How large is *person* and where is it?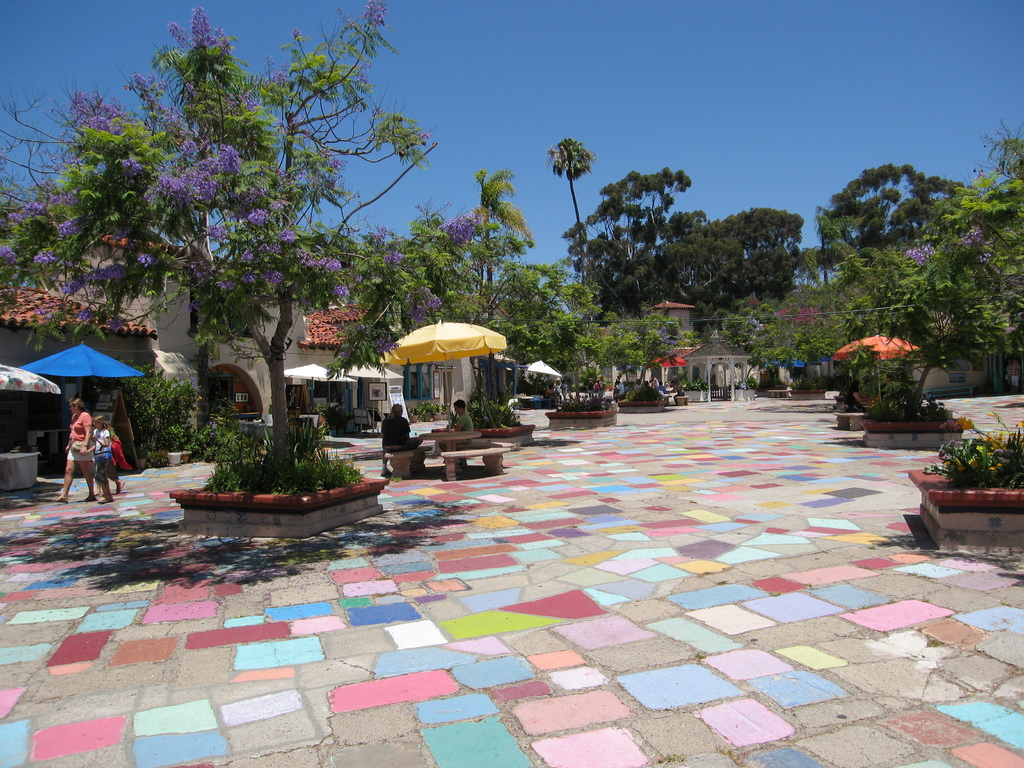
Bounding box: (92,419,127,495).
